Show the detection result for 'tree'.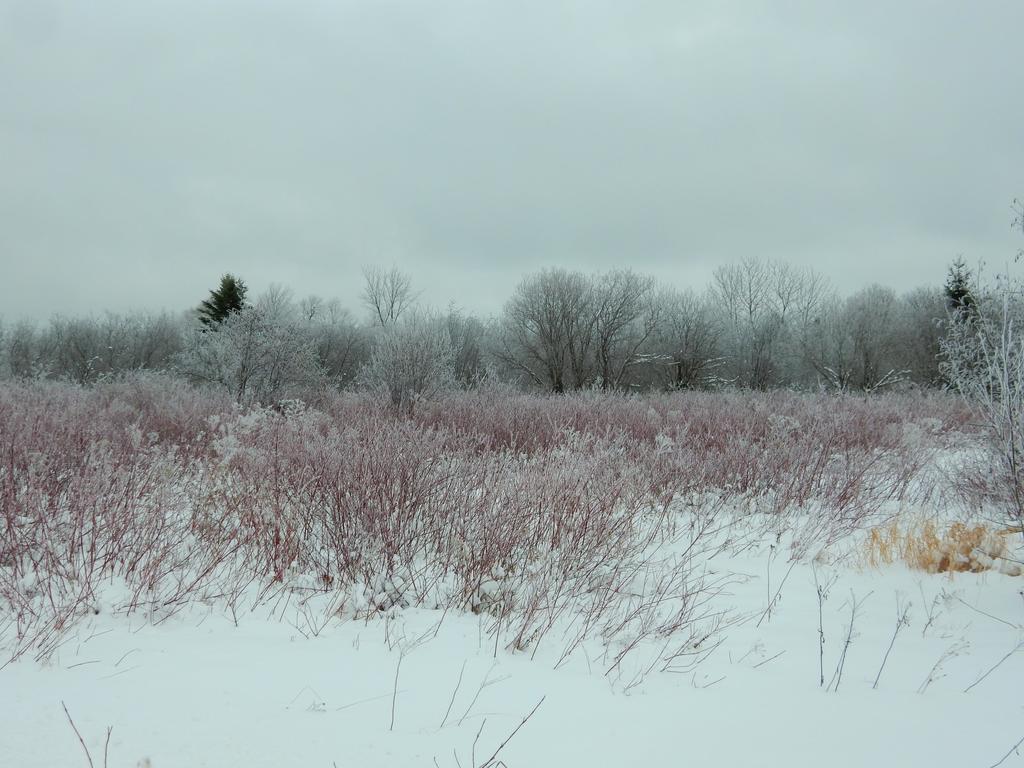
box(116, 311, 150, 367).
